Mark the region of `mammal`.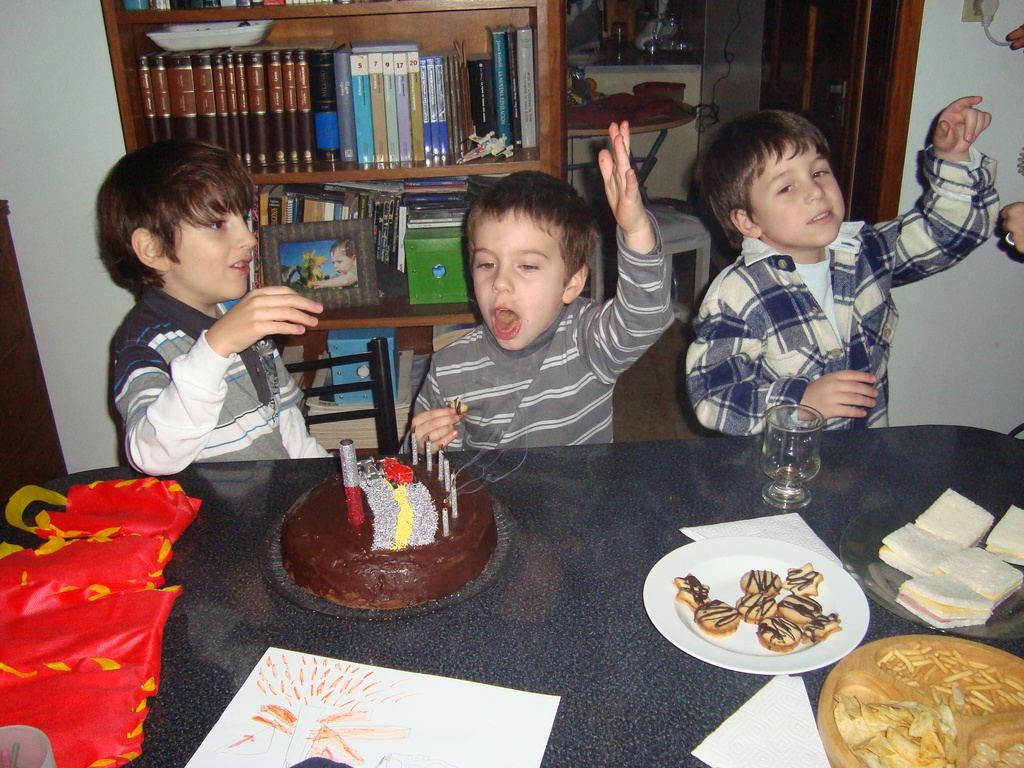
Region: bbox=(999, 200, 1023, 259).
